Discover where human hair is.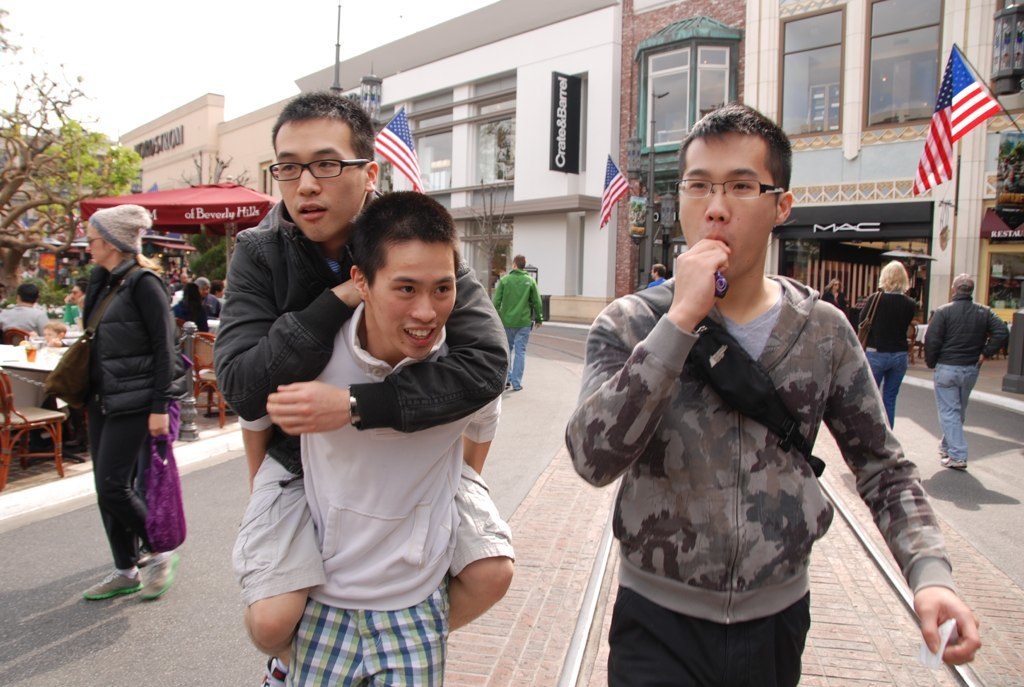
Discovered at {"left": 955, "top": 278, "right": 978, "bottom": 300}.
